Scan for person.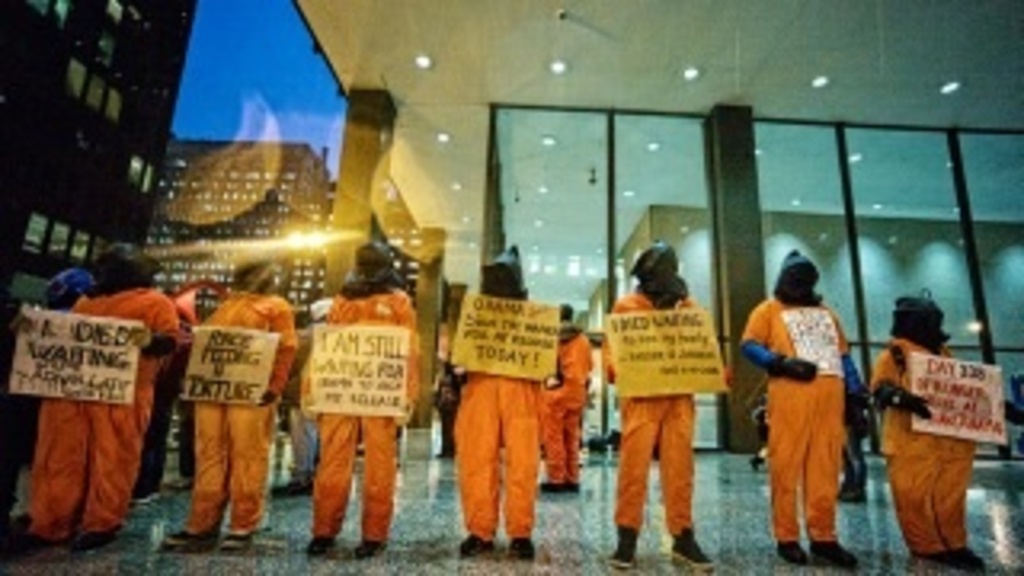
Scan result: (x1=42, y1=243, x2=179, y2=547).
